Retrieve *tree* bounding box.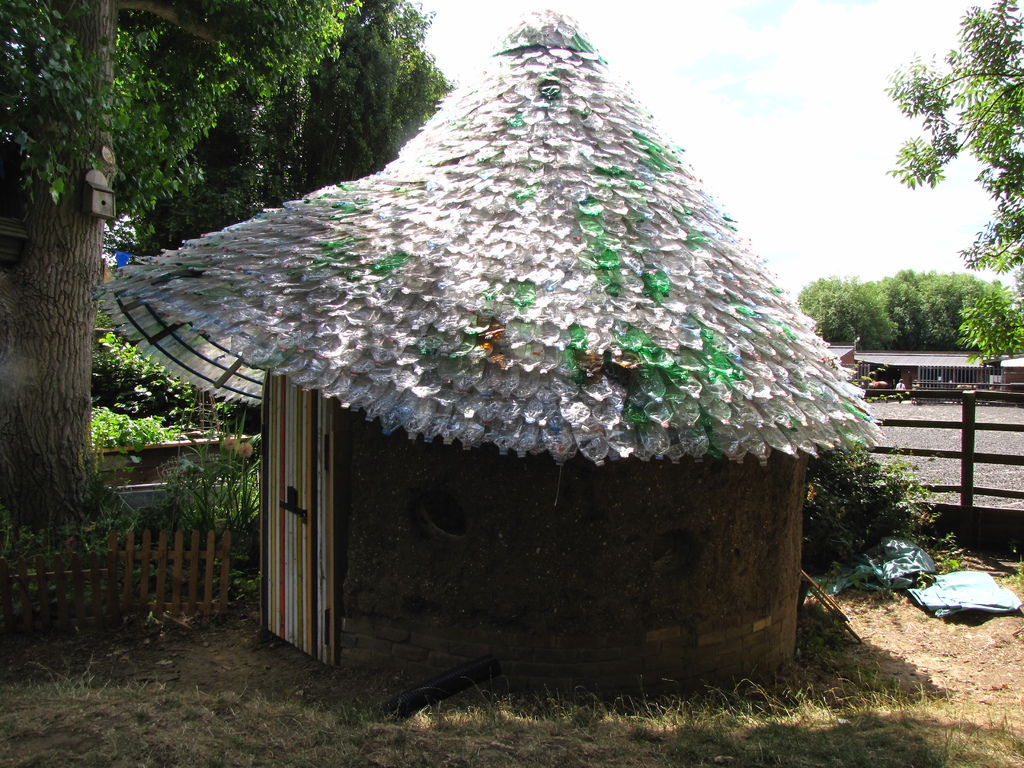
Bounding box: 890:0:1023:282.
